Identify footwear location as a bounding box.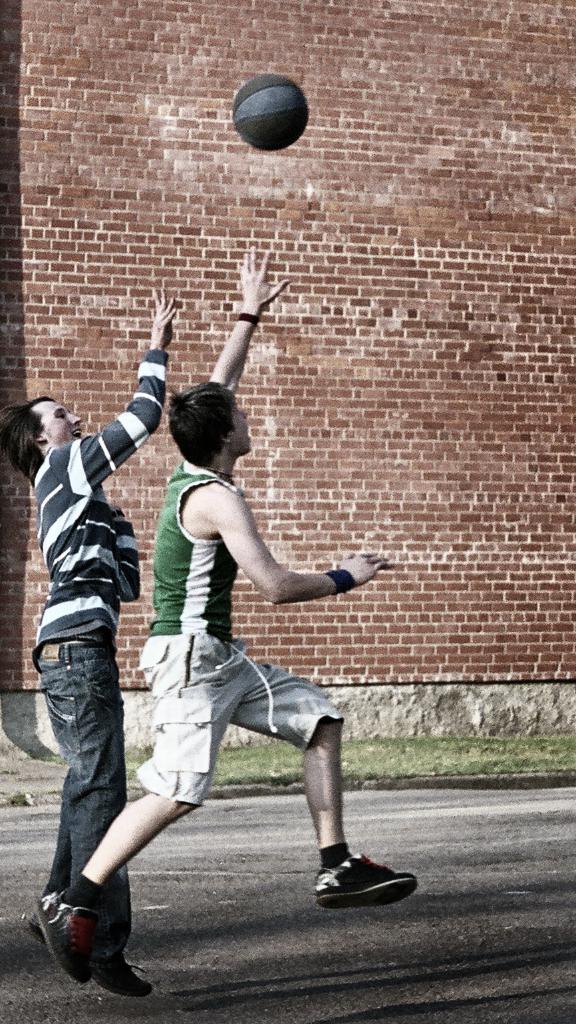
l=94, t=947, r=147, b=996.
